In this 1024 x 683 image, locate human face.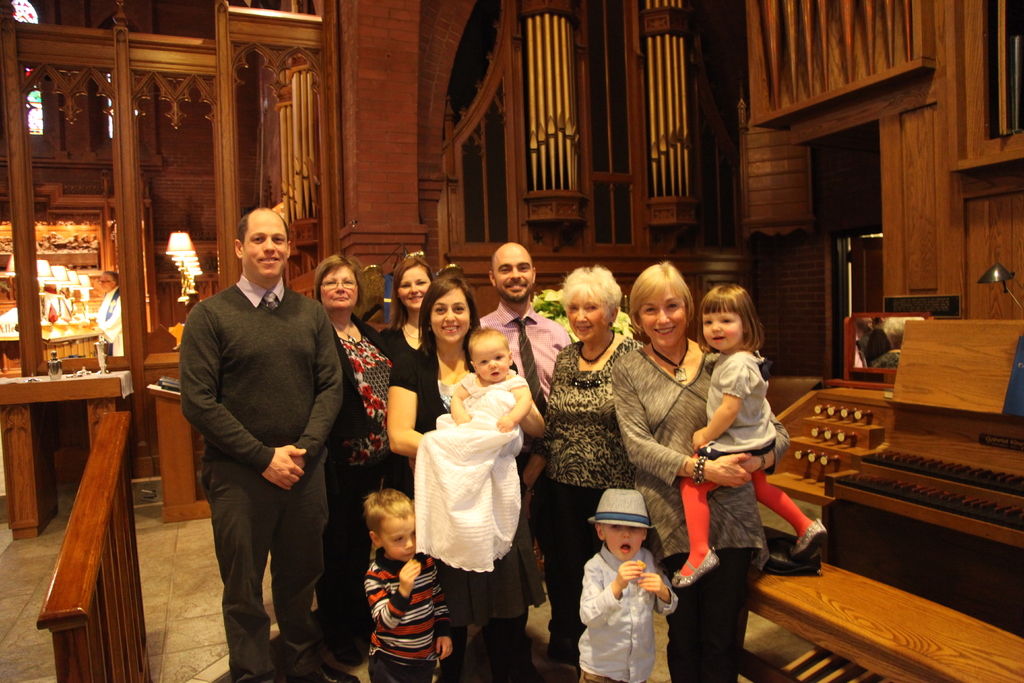
Bounding box: {"x1": 390, "y1": 257, "x2": 436, "y2": 317}.
